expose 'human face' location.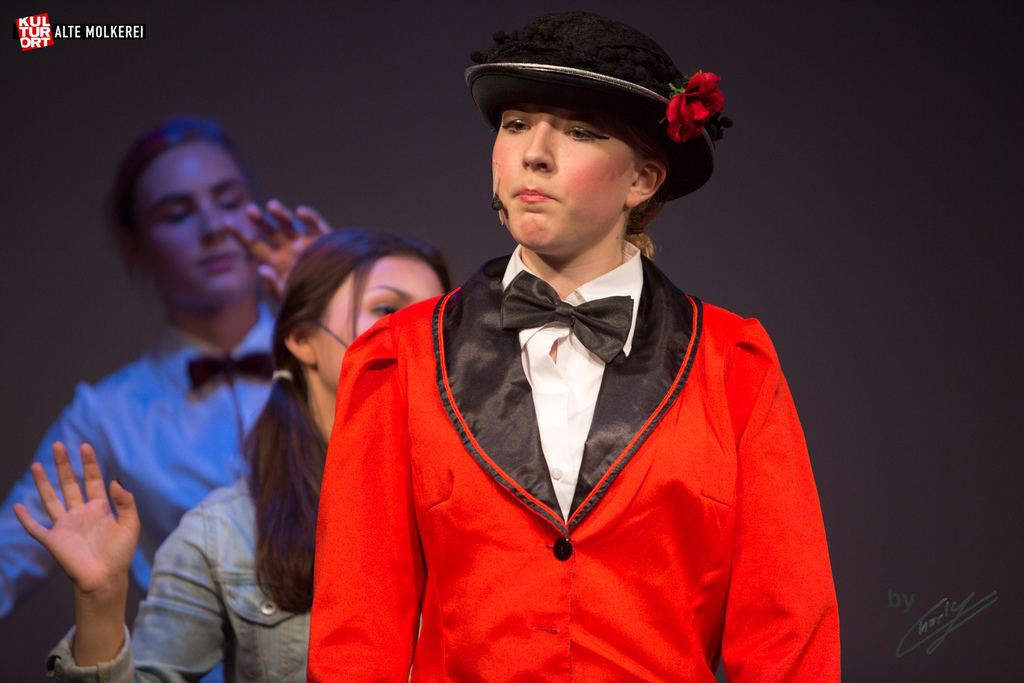
Exposed at {"left": 491, "top": 110, "right": 628, "bottom": 252}.
